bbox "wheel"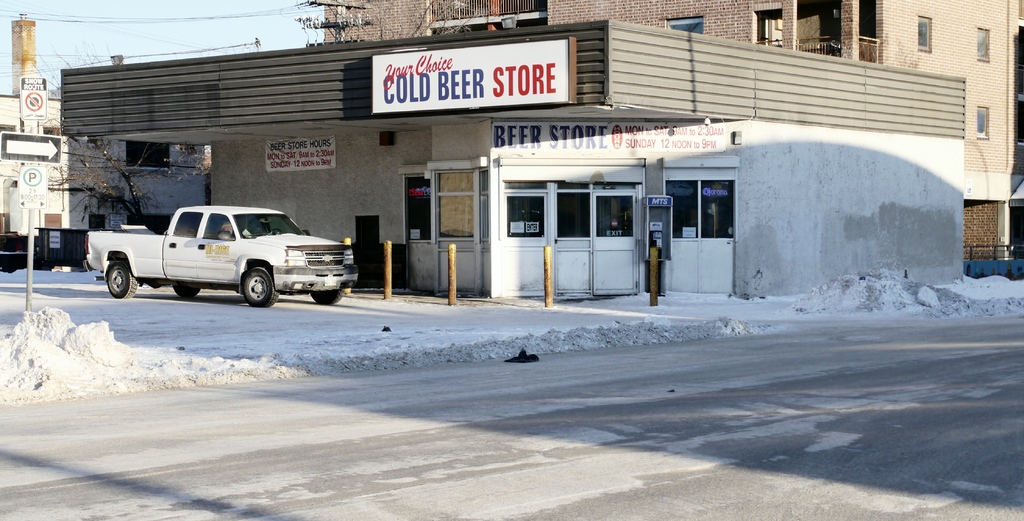
l=107, t=259, r=137, b=300
